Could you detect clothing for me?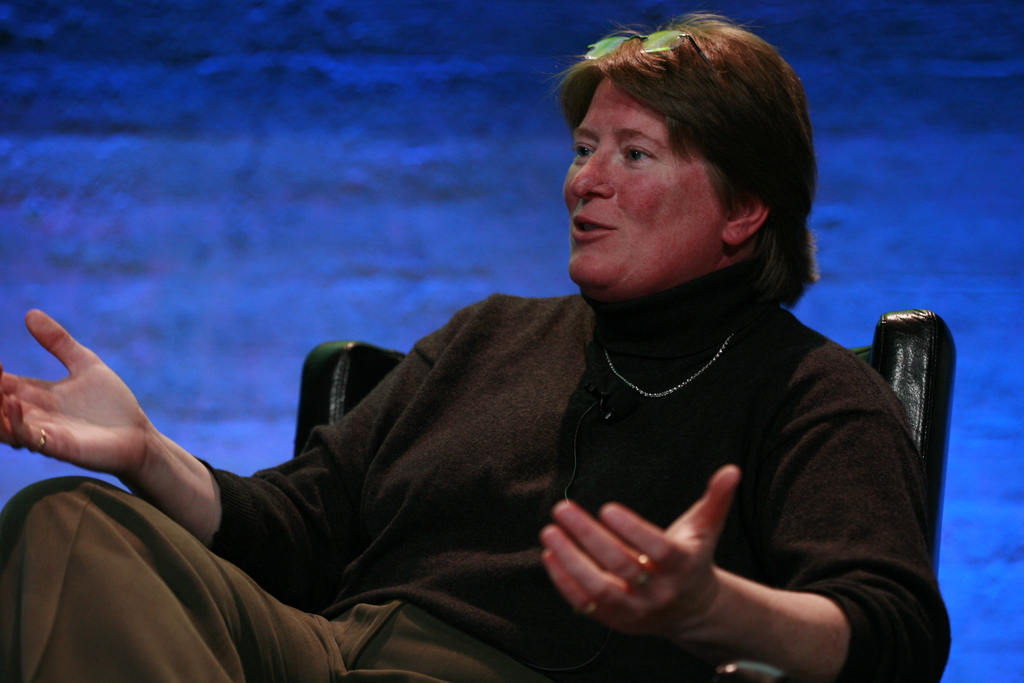
Detection result: pyautogui.locateOnScreen(155, 172, 904, 682).
